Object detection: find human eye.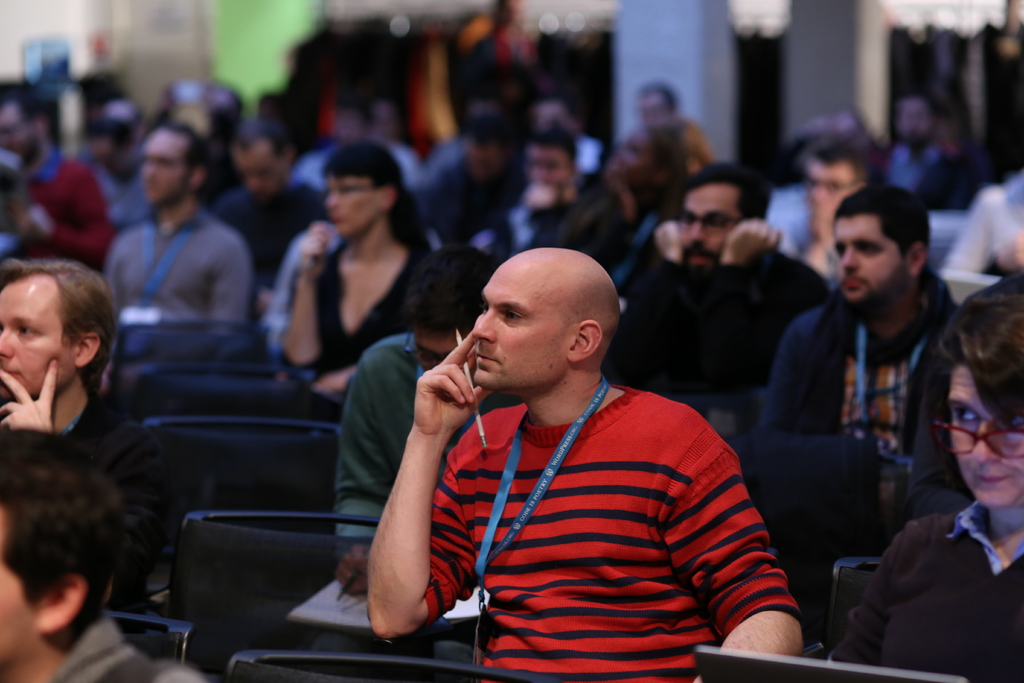
left=680, top=216, right=694, bottom=228.
